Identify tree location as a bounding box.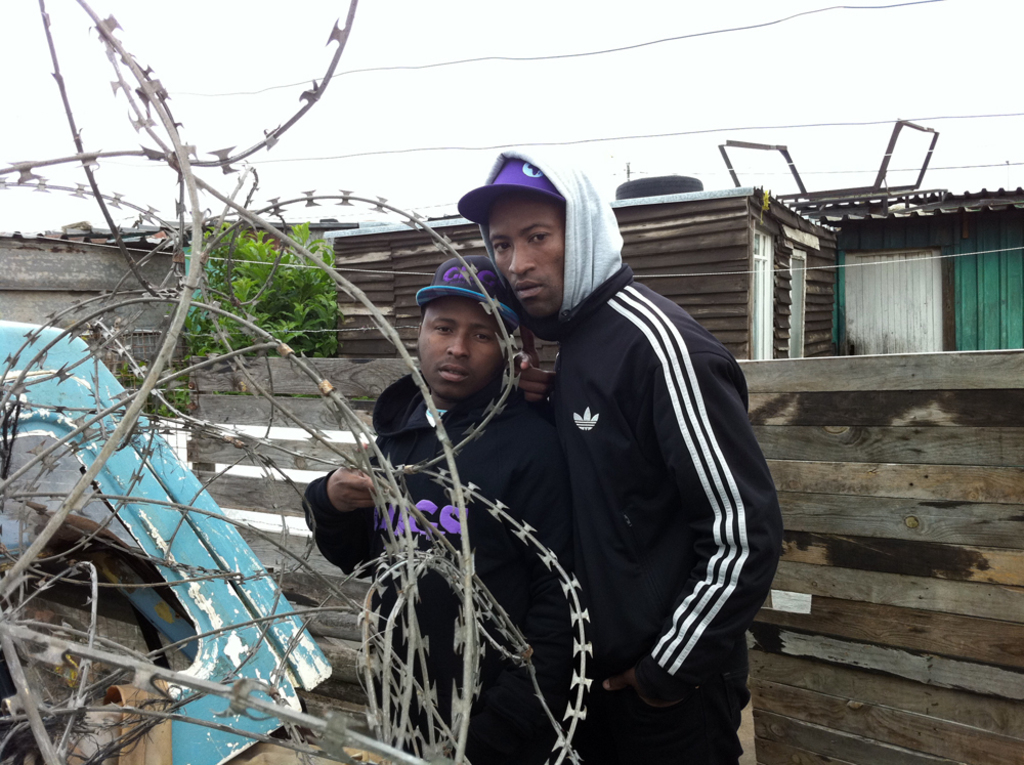
region(170, 212, 338, 369).
